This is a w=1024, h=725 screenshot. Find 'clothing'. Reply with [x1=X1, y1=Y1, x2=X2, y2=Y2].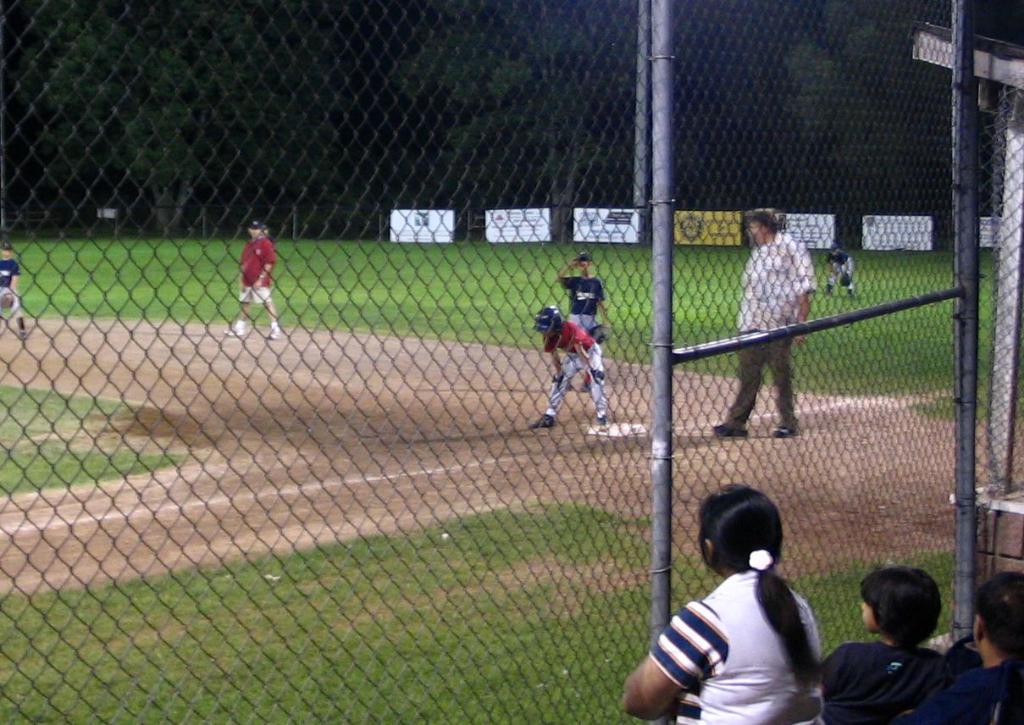
[x1=562, y1=275, x2=602, y2=341].
